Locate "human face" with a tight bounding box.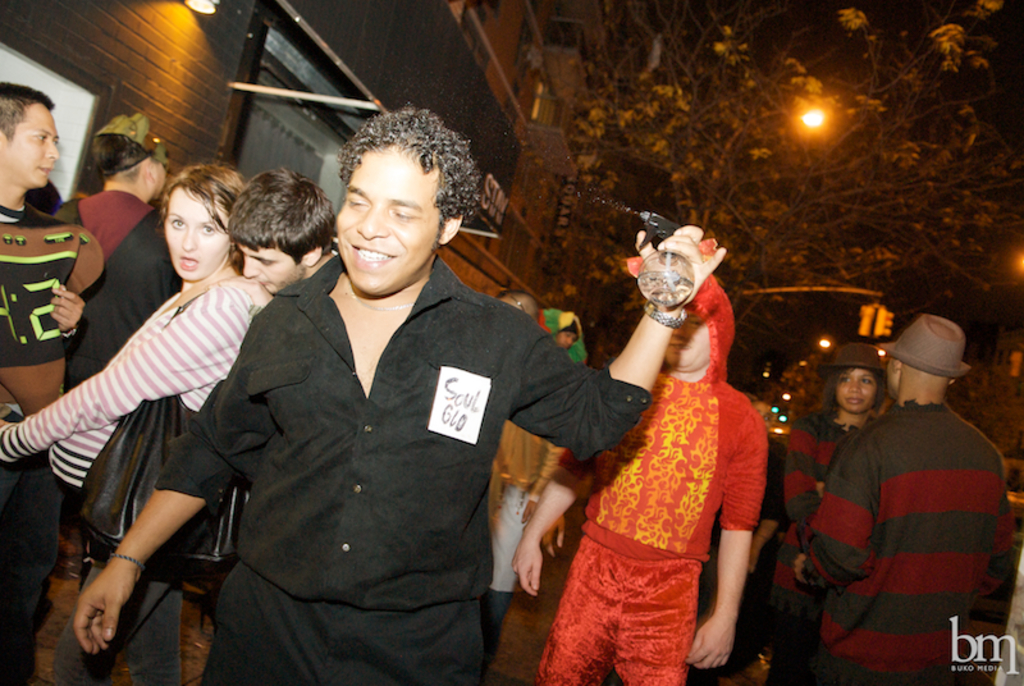
{"left": 3, "top": 102, "right": 58, "bottom": 187}.
